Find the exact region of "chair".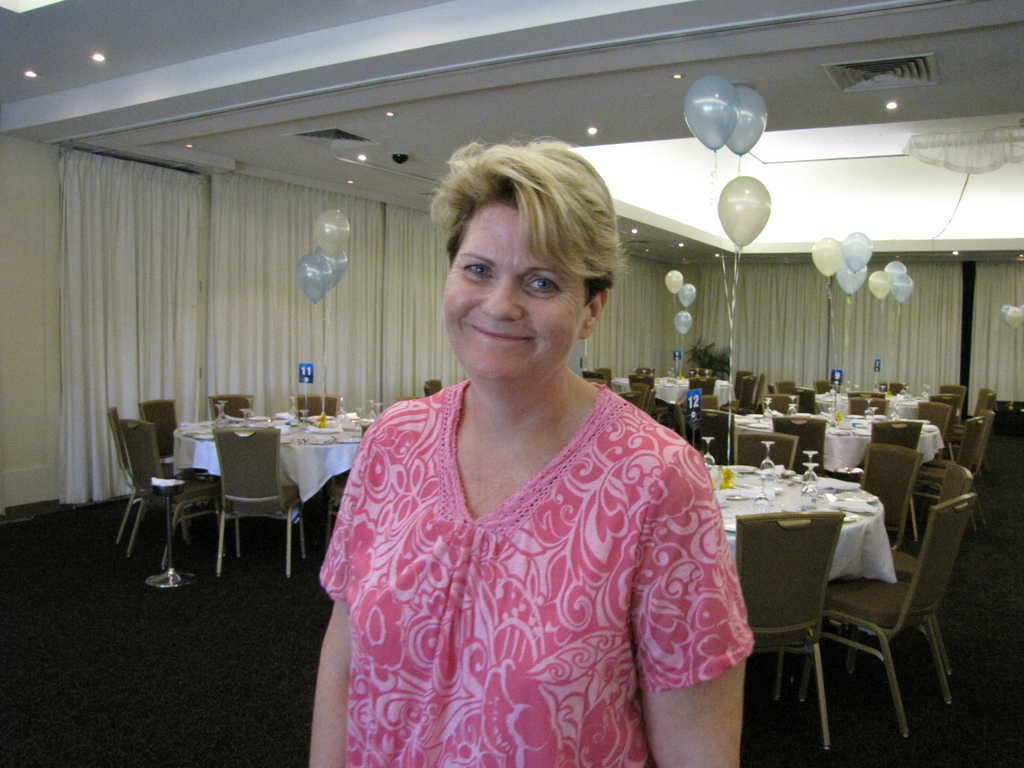
Exact region: locate(585, 371, 611, 385).
